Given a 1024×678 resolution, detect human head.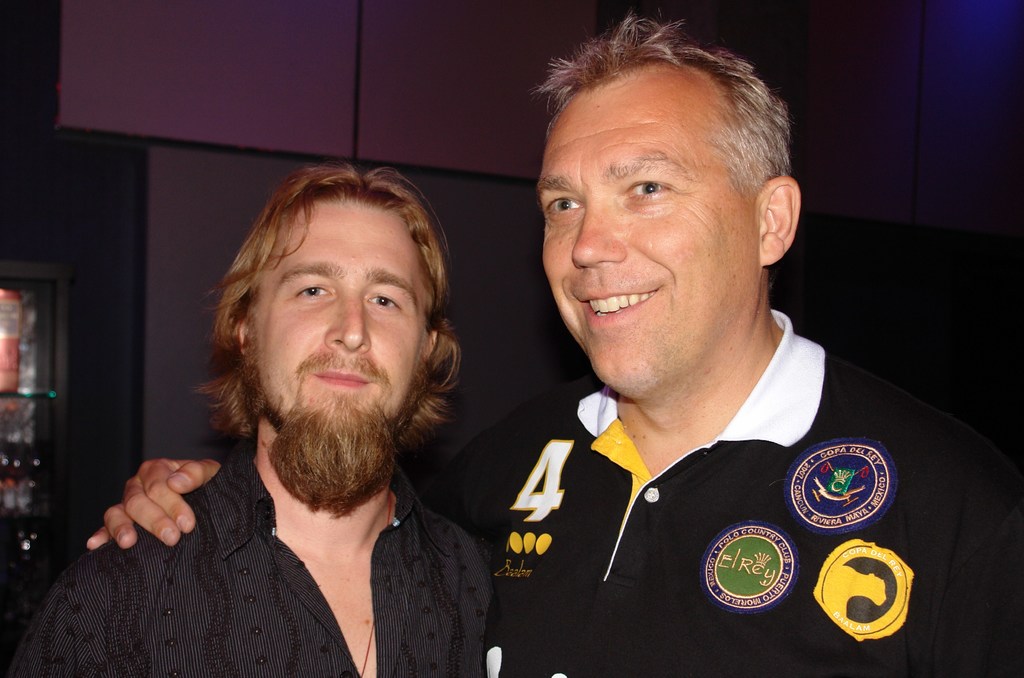
bbox=(216, 166, 451, 505).
